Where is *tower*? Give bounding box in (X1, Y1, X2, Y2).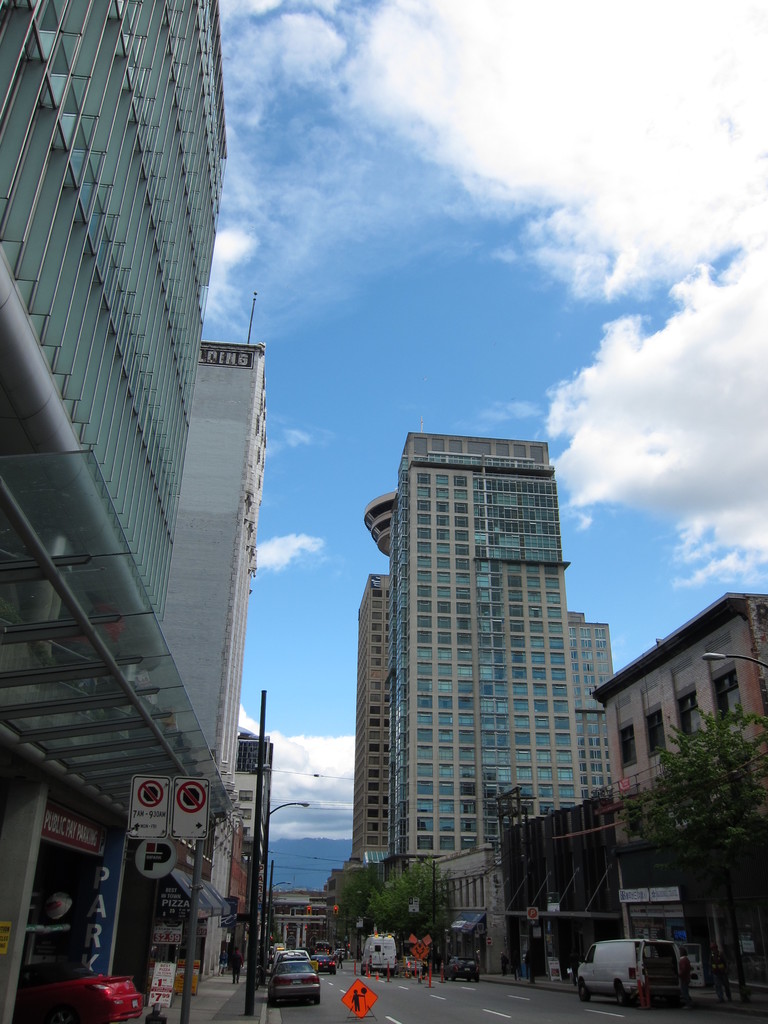
(383, 430, 617, 977).
